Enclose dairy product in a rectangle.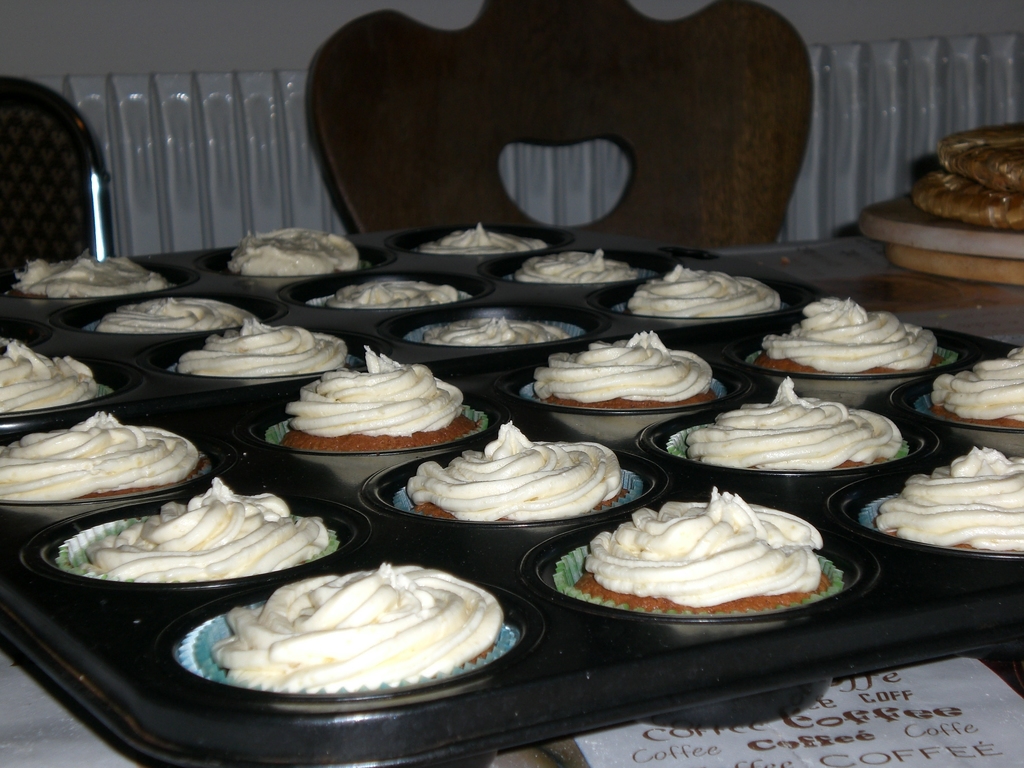
[88,490,340,590].
